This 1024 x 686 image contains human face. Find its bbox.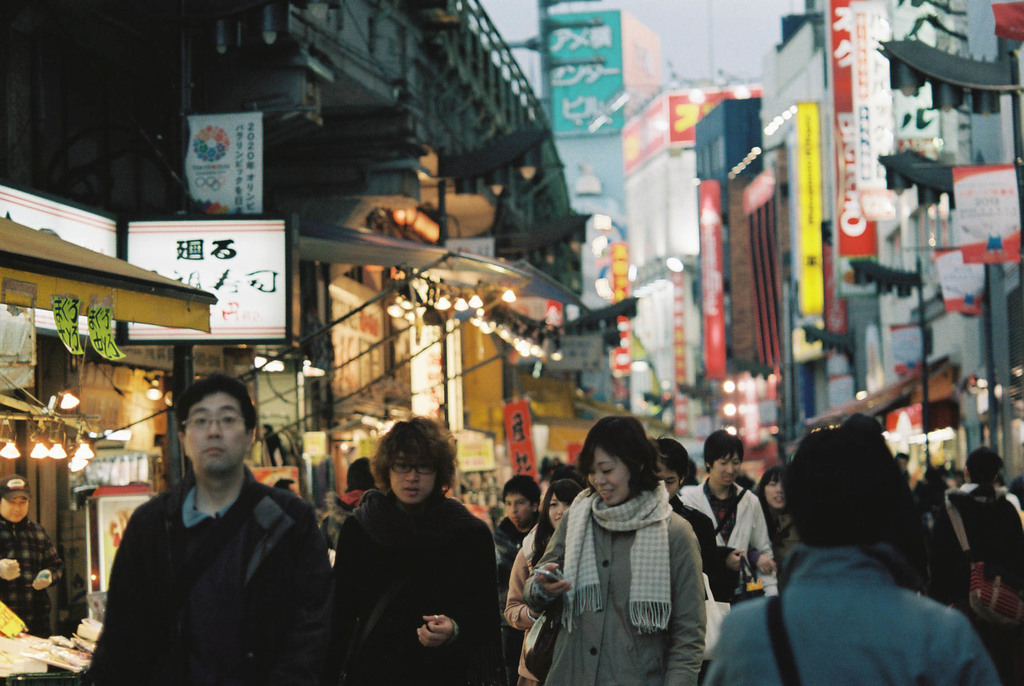
(left=767, top=483, right=787, bottom=505).
